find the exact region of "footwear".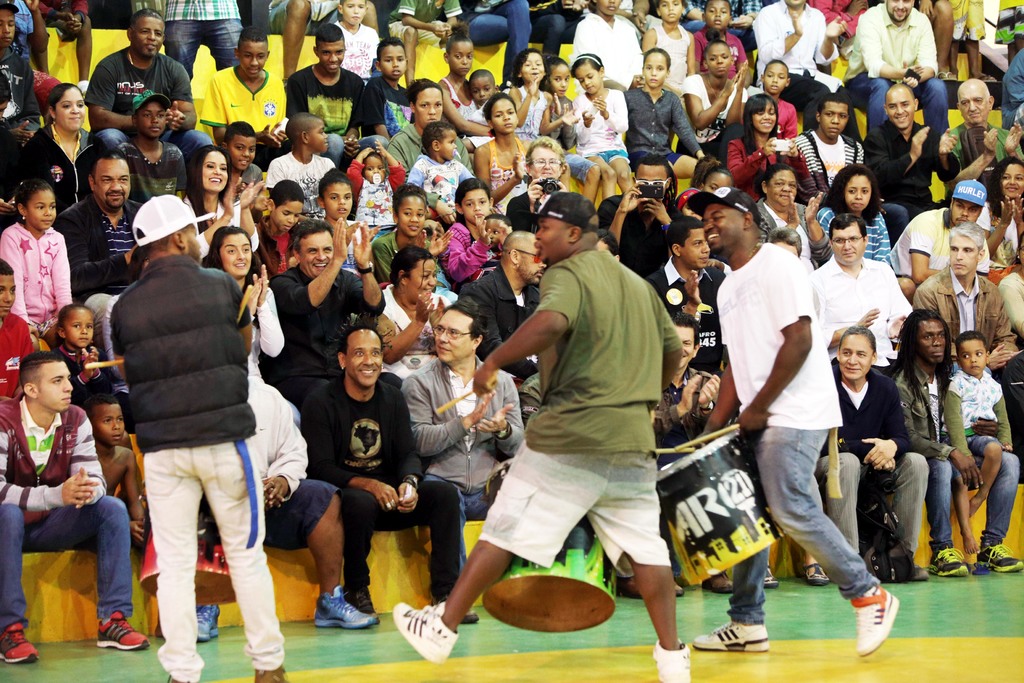
Exact region: Rect(931, 541, 969, 578).
